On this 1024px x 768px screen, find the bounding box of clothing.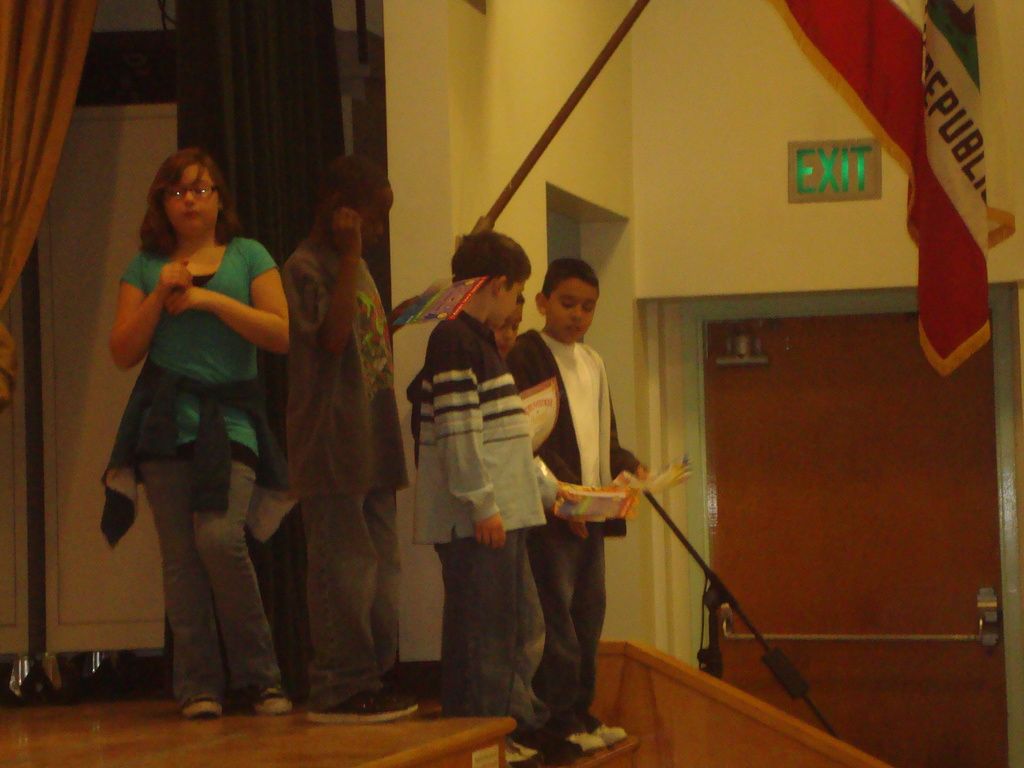
Bounding box: x1=101 y1=230 x2=300 y2=703.
